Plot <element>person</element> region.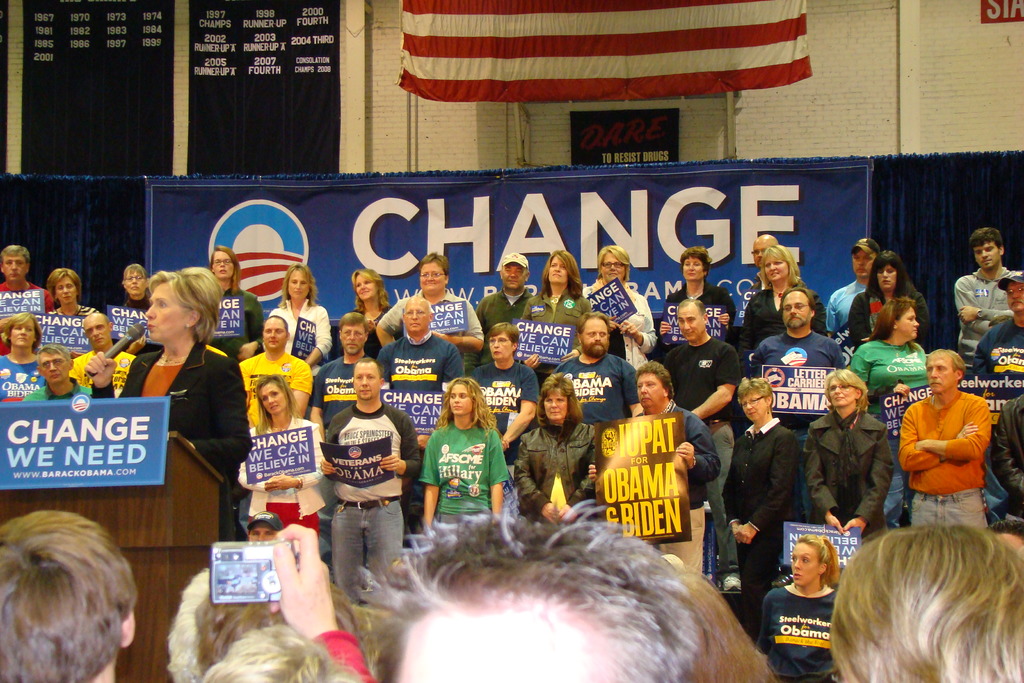
Plotted at bbox=(249, 509, 286, 541).
